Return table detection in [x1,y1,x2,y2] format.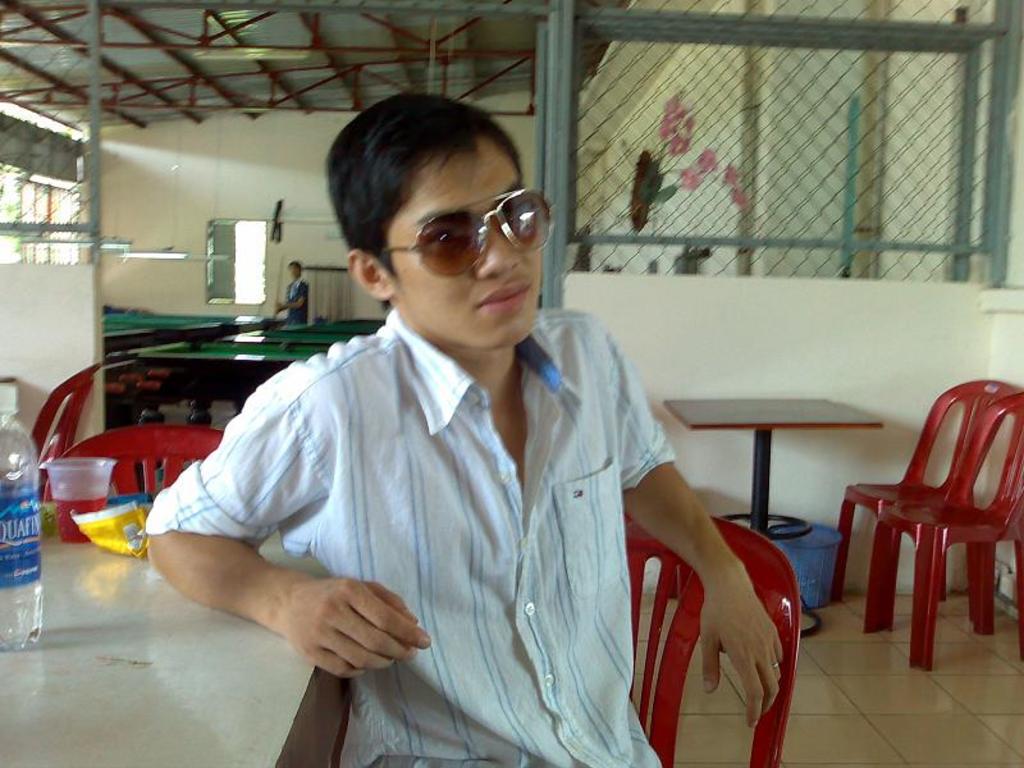
[657,396,883,636].
